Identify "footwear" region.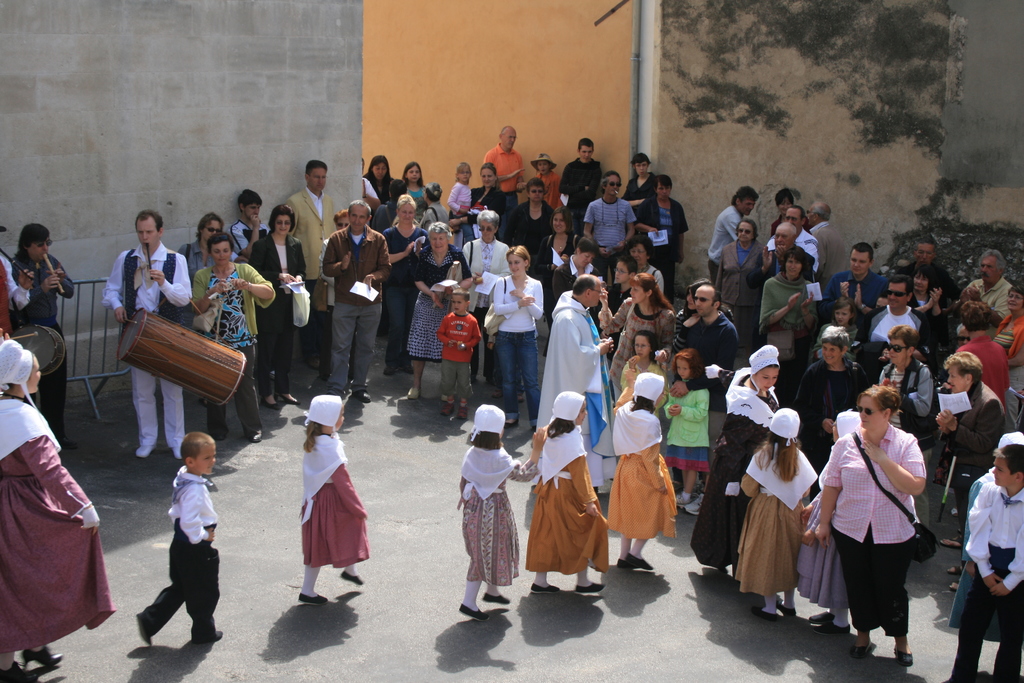
Region: (left=697, top=477, right=705, bottom=496).
